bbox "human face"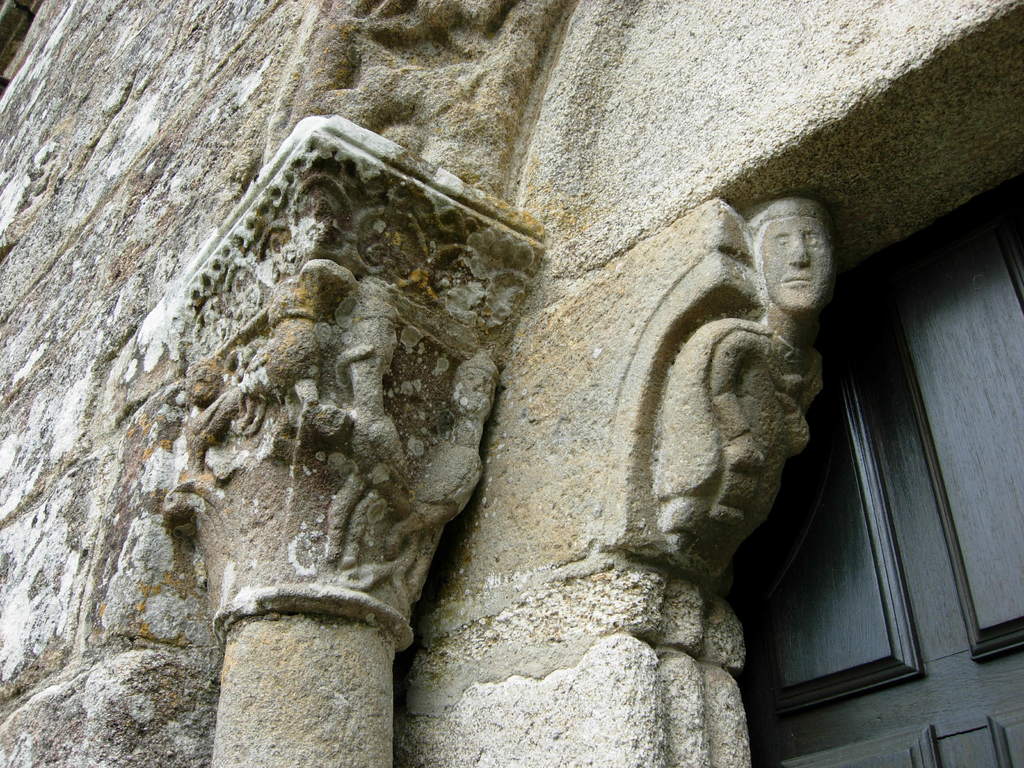
locate(762, 220, 838, 309)
